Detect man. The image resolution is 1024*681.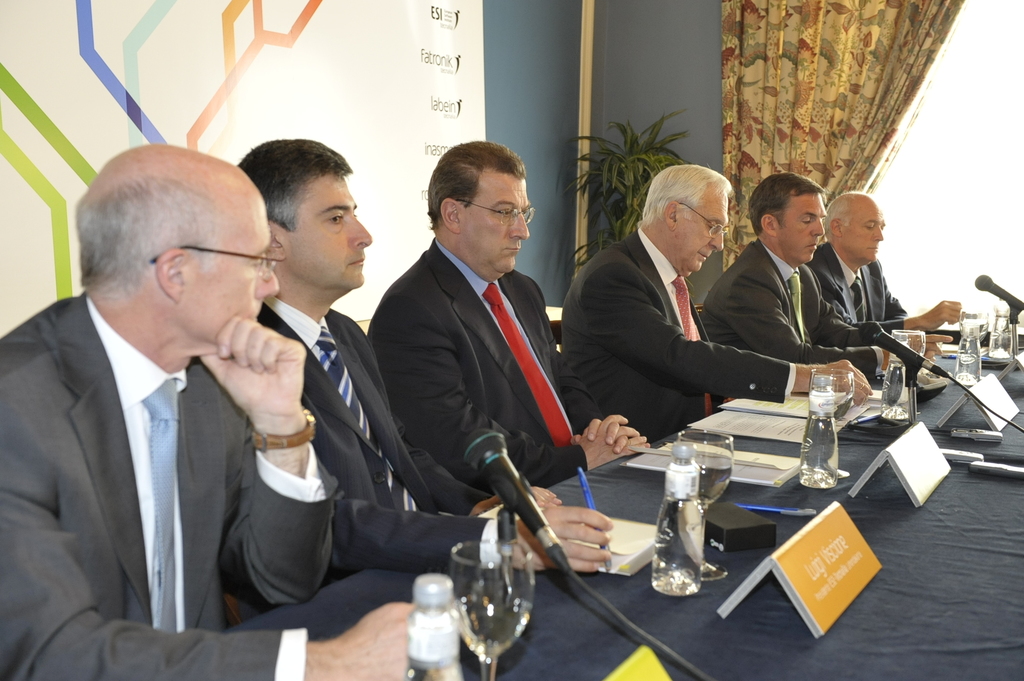
BBox(806, 191, 970, 343).
